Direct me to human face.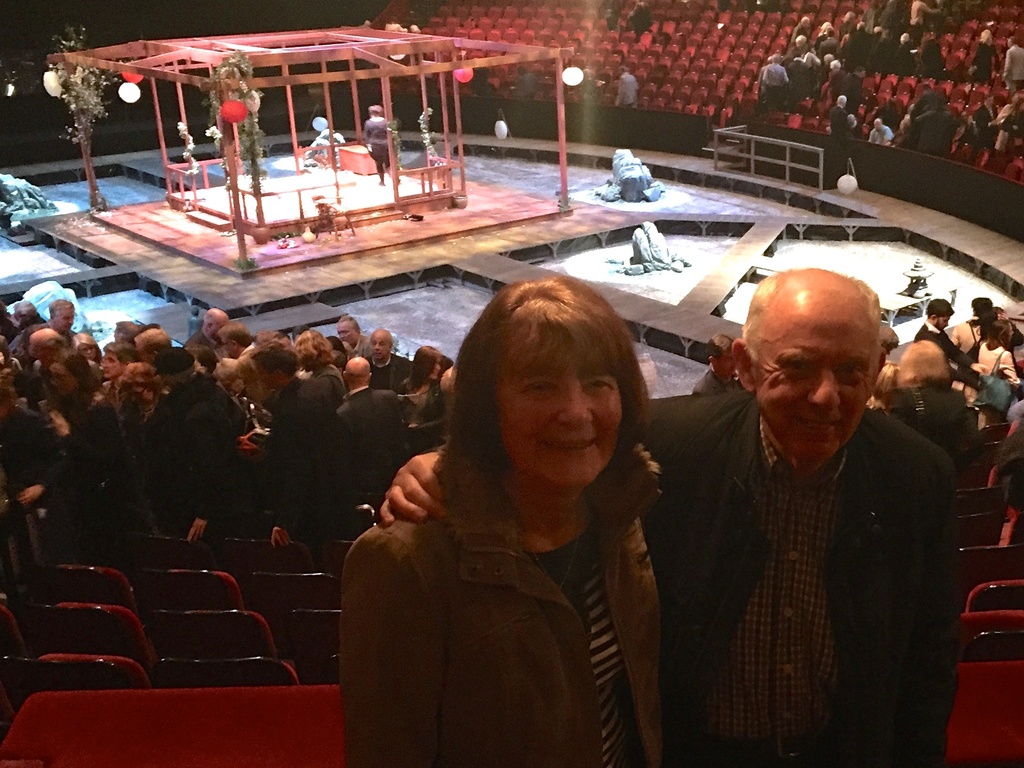
Direction: 49:360:83:396.
